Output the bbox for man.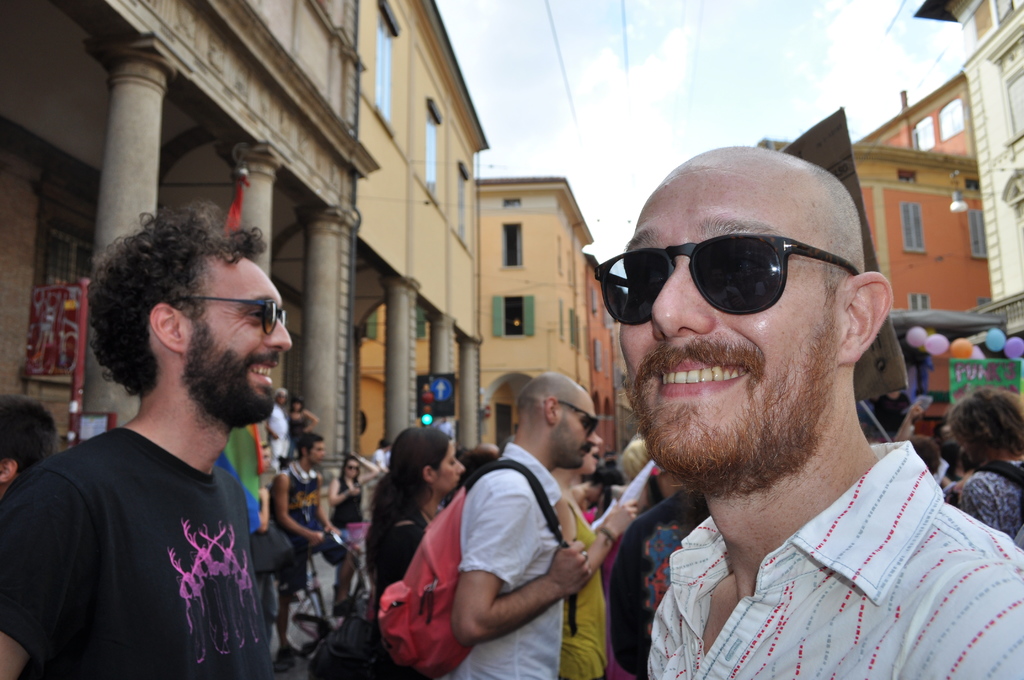
rect(11, 204, 338, 679).
